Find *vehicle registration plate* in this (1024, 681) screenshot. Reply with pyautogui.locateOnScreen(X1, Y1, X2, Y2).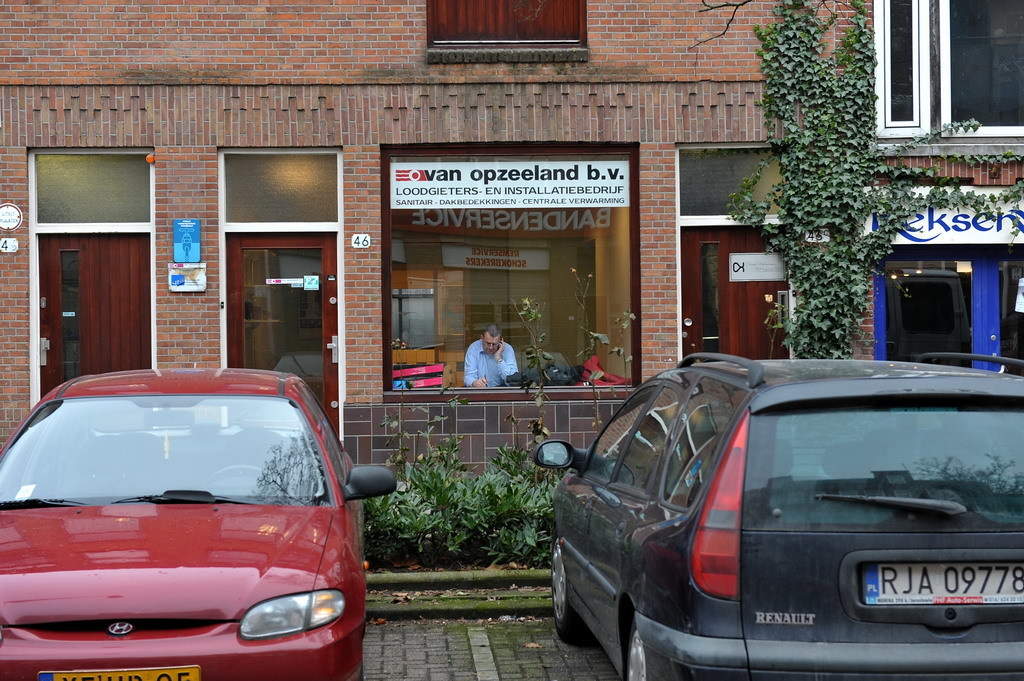
pyautogui.locateOnScreen(860, 562, 1023, 604).
